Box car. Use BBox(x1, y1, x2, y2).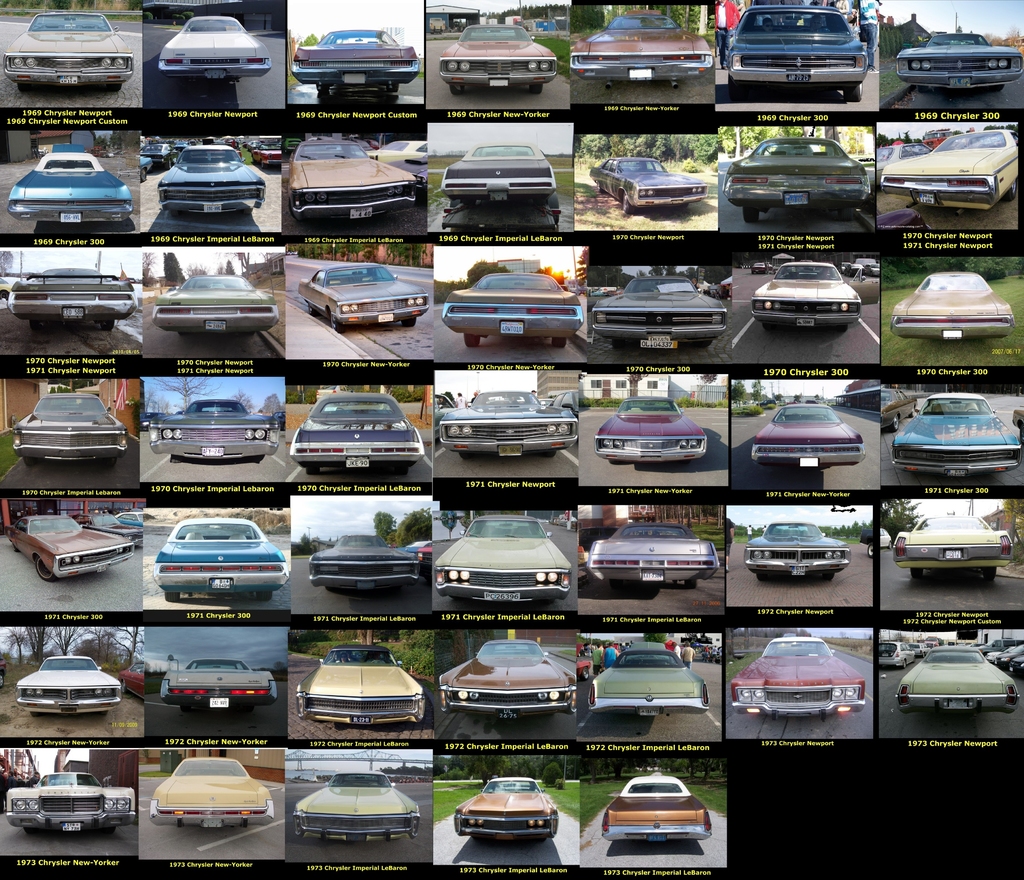
BBox(567, 4, 712, 84).
